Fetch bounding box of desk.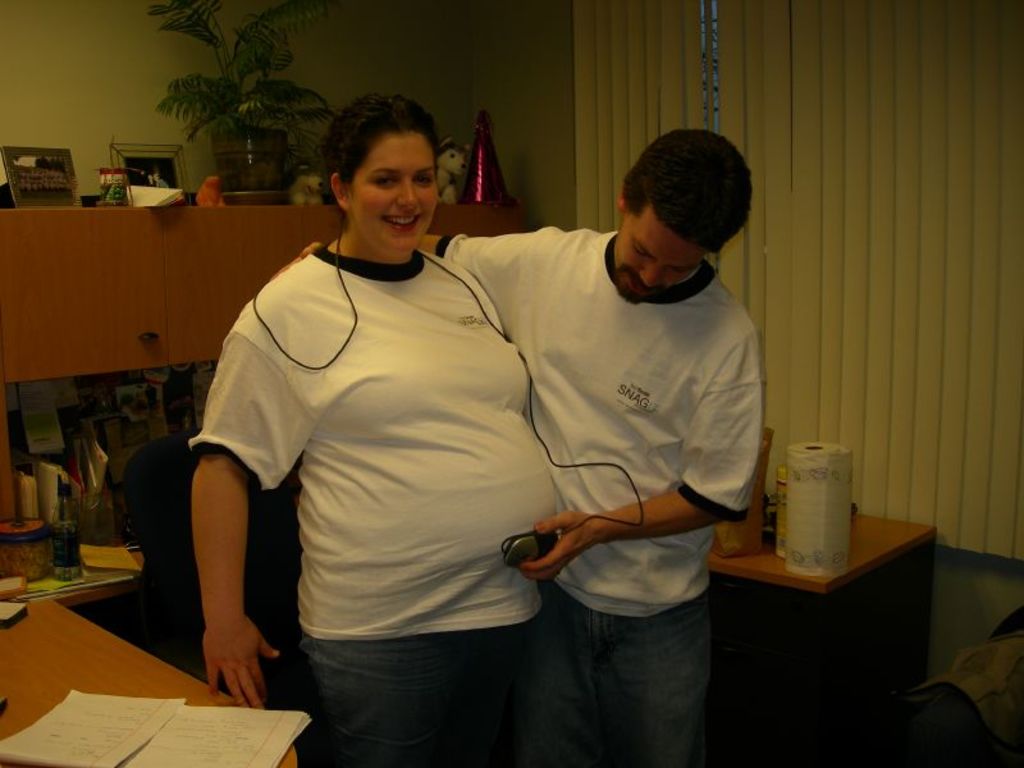
Bbox: <region>0, 593, 301, 767</region>.
